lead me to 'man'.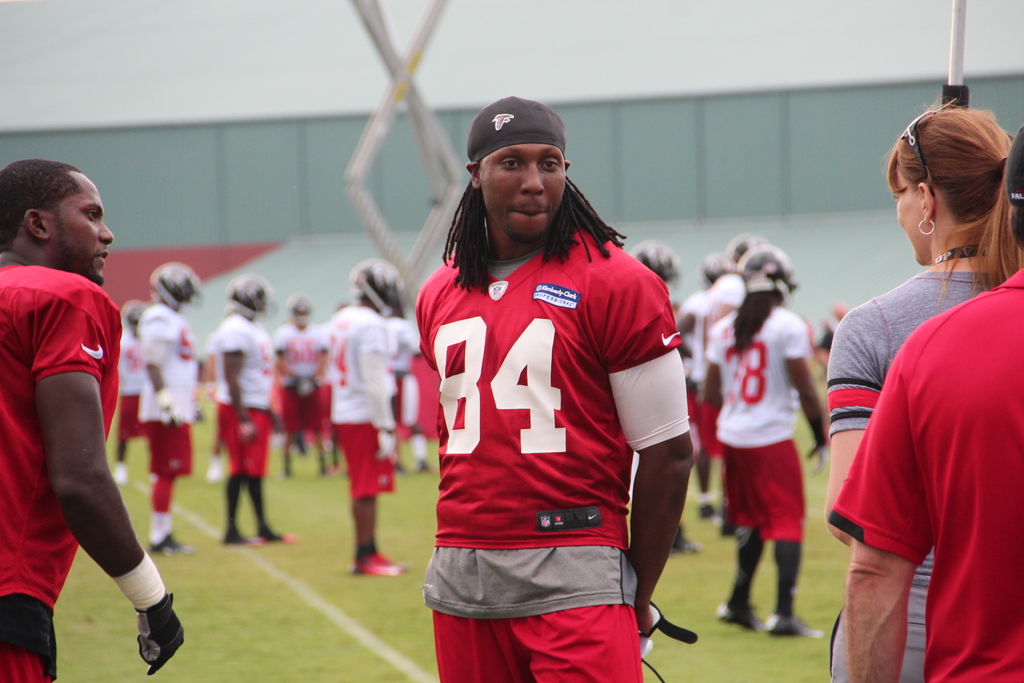
Lead to 675,251,736,542.
